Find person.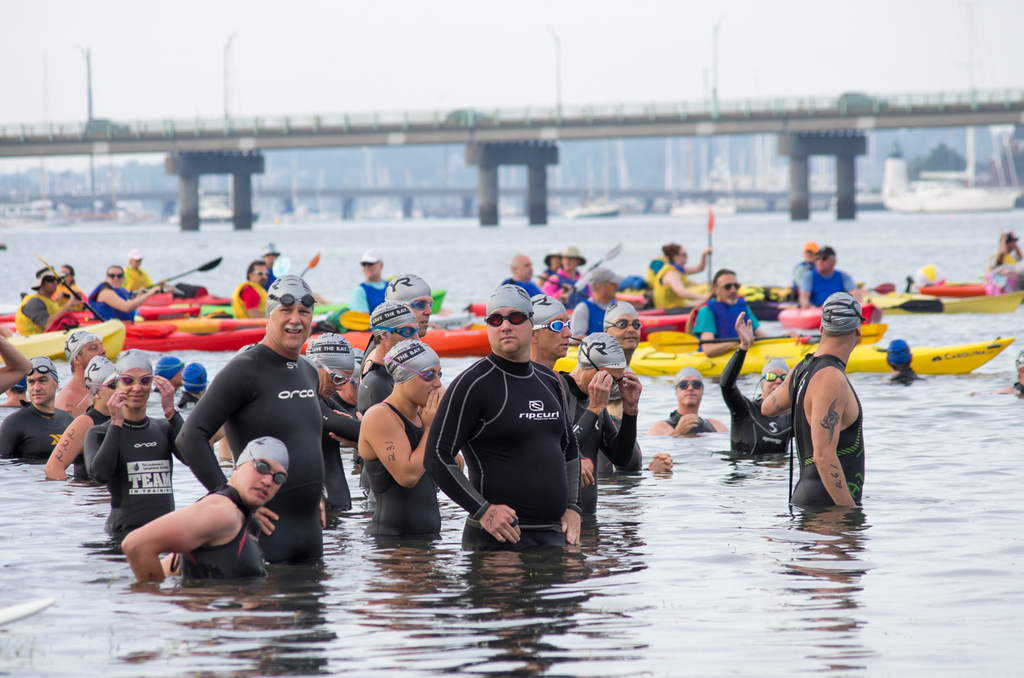
crop(0, 354, 70, 459).
